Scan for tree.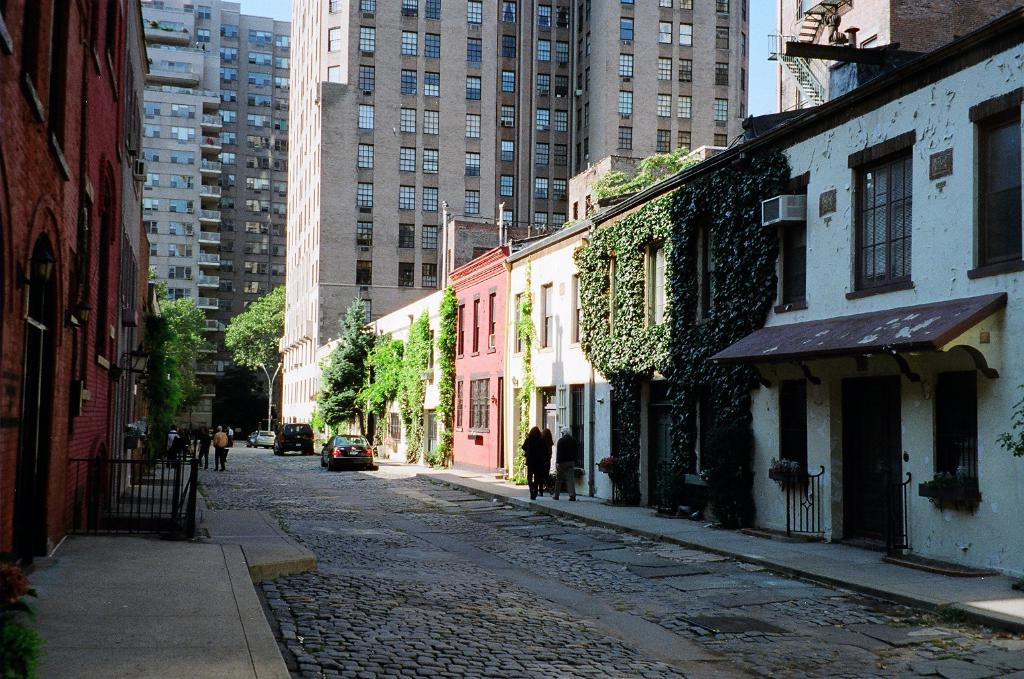
Scan result: select_region(228, 282, 288, 436).
